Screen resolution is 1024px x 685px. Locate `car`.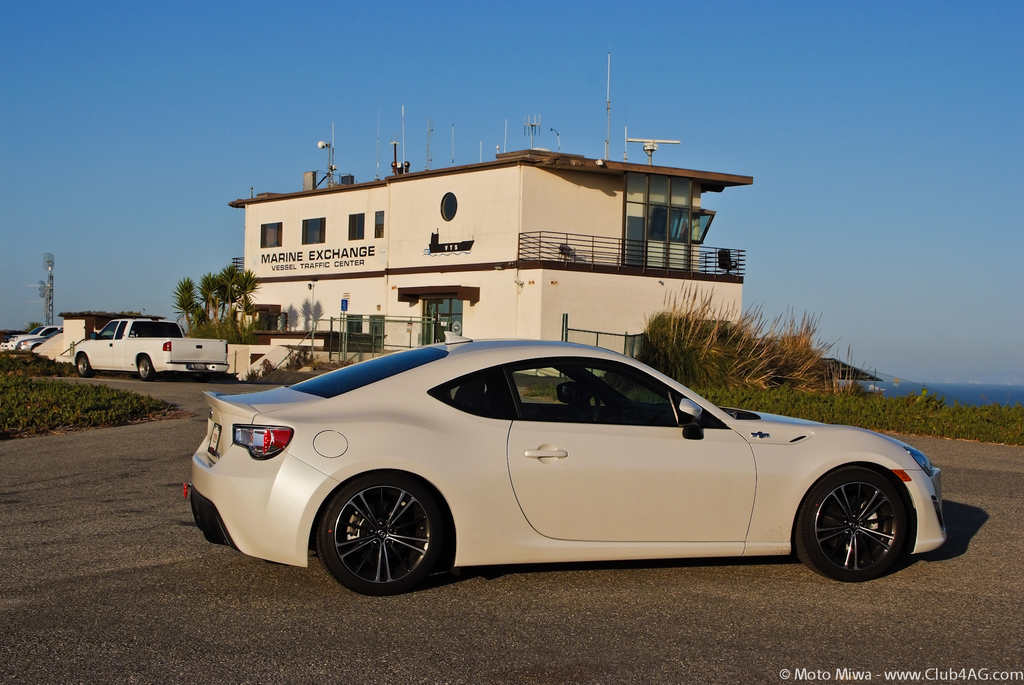
x1=6, y1=326, x2=59, y2=350.
